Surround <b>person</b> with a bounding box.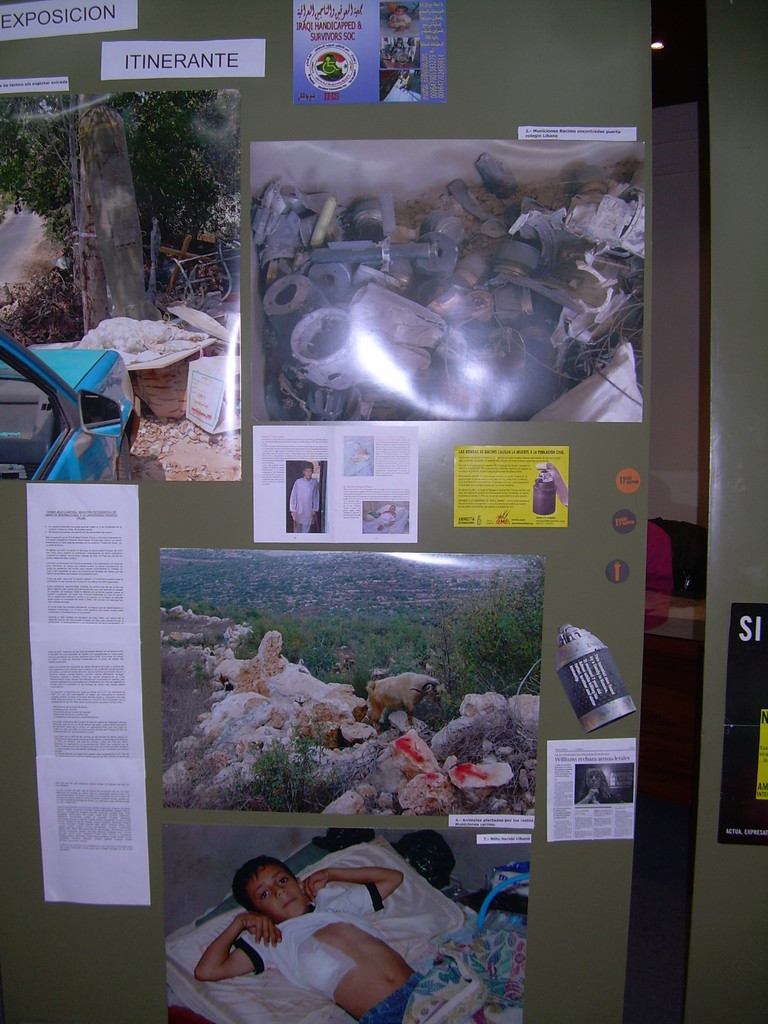
locate(196, 856, 429, 1023).
